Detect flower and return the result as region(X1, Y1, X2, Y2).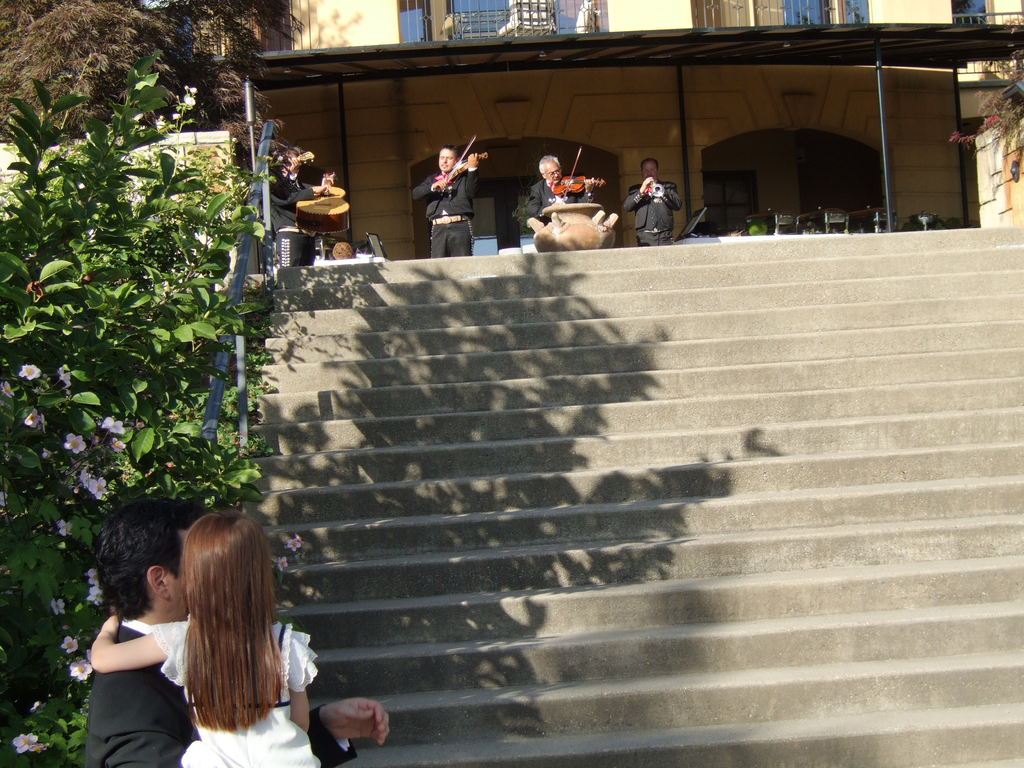
region(88, 587, 106, 603).
